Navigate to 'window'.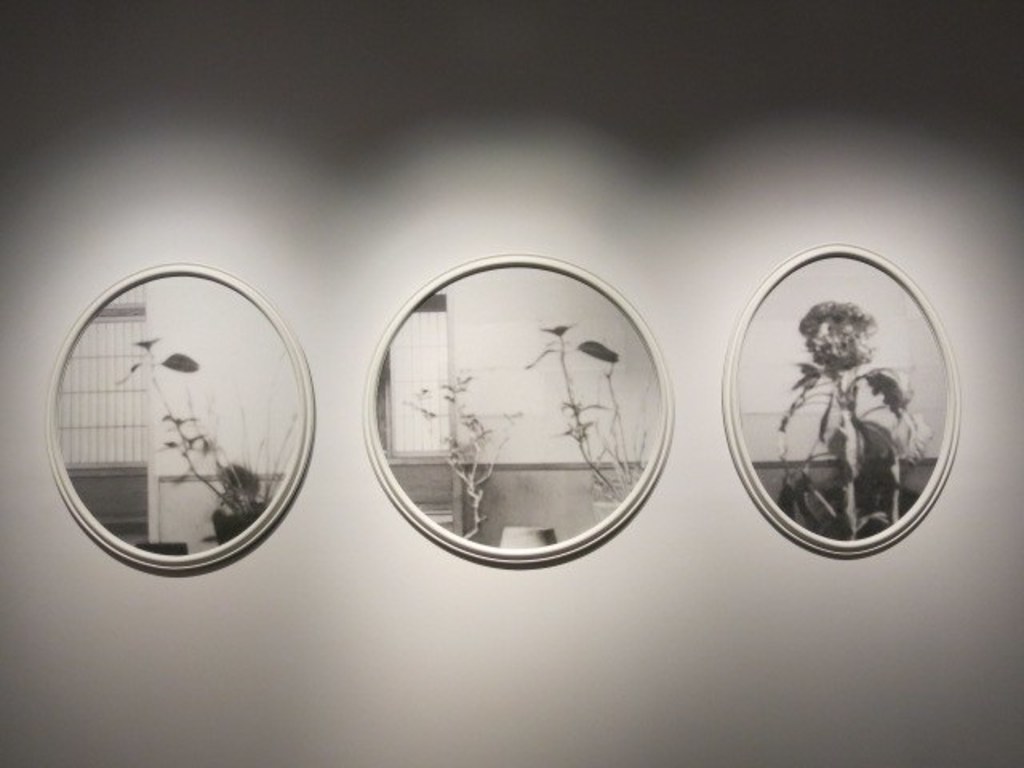
Navigation target: Rect(56, 254, 310, 573).
